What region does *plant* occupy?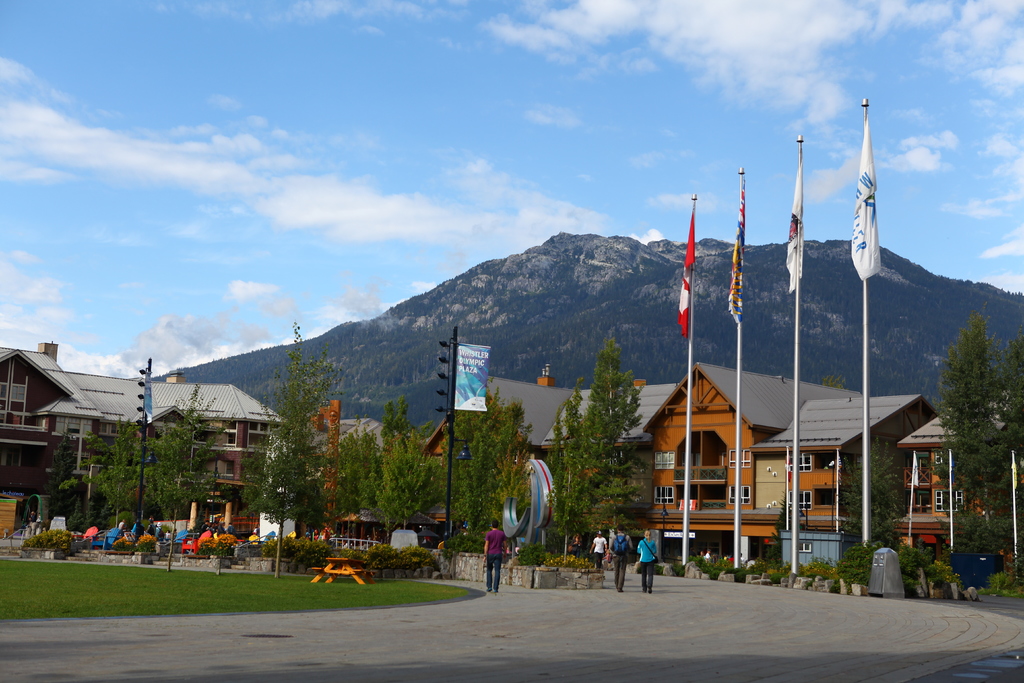
(979,562,1018,597).
